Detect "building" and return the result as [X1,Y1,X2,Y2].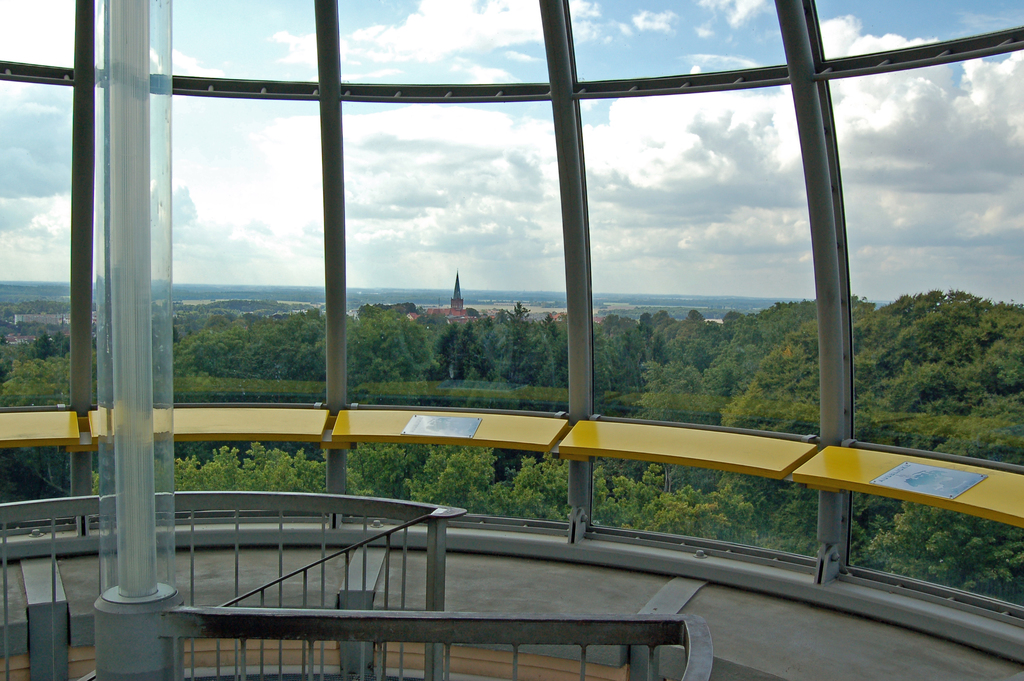
[404,268,473,330].
